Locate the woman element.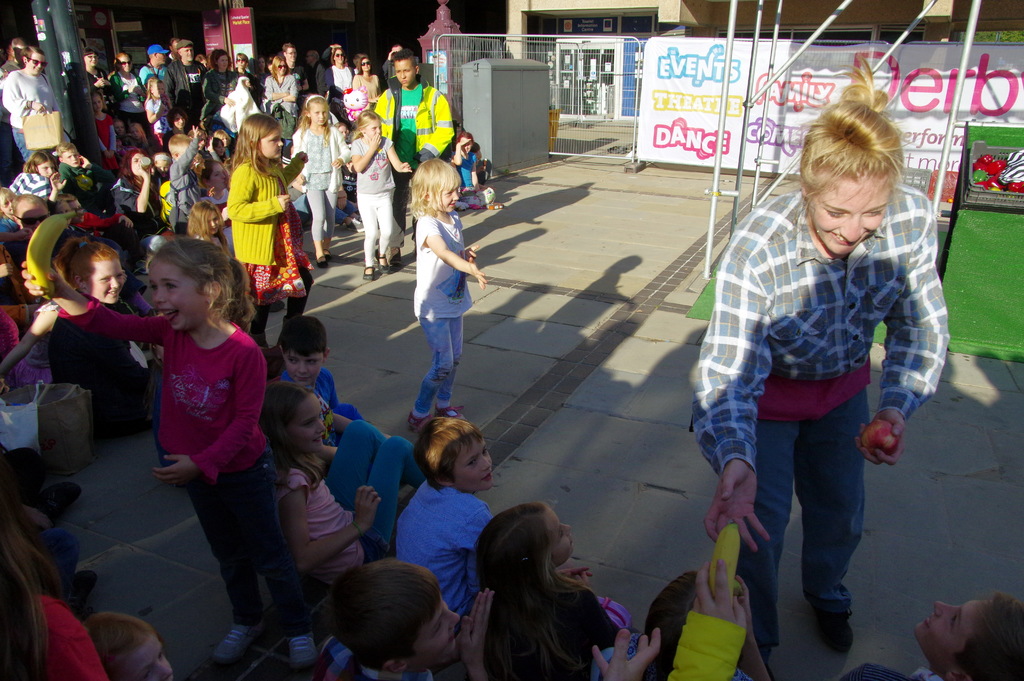
Element bbox: select_region(1, 47, 55, 158).
